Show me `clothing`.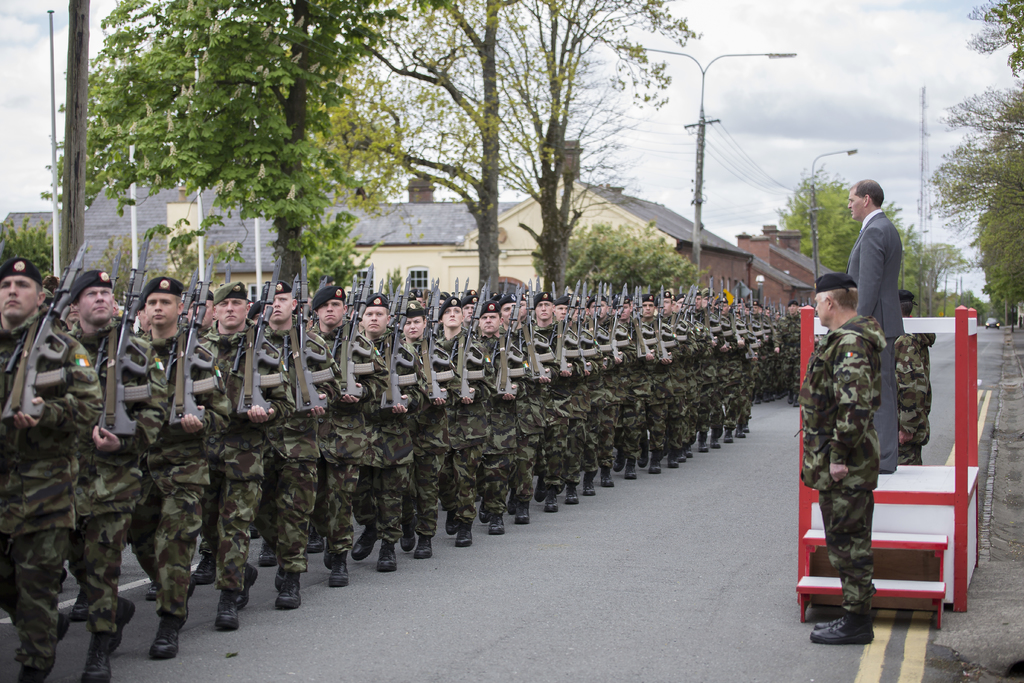
`clothing` is here: pyautogui.locateOnScreen(192, 312, 289, 596).
